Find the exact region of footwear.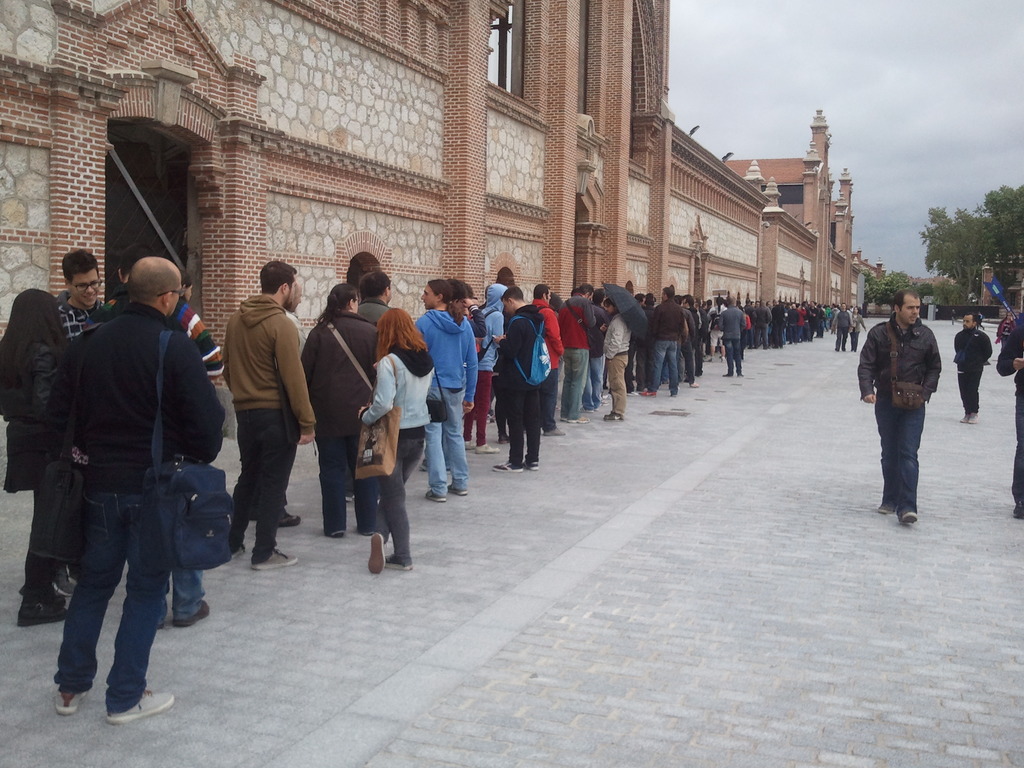
Exact region: bbox(383, 552, 413, 573).
